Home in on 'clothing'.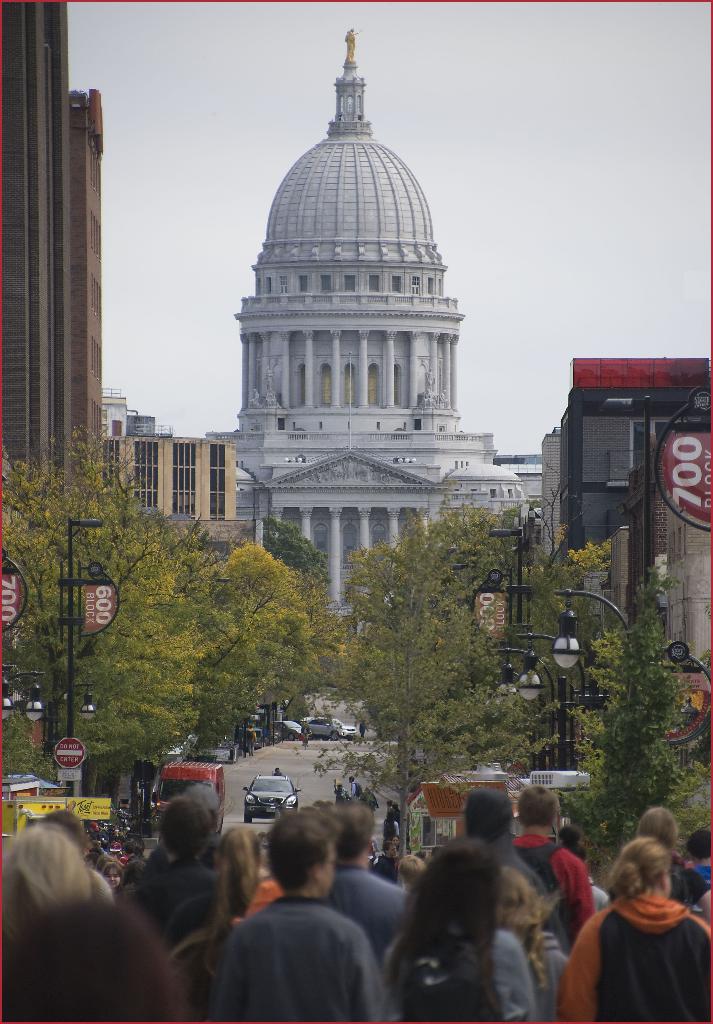
Homed in at Rect(333, 778, 351, 808).
